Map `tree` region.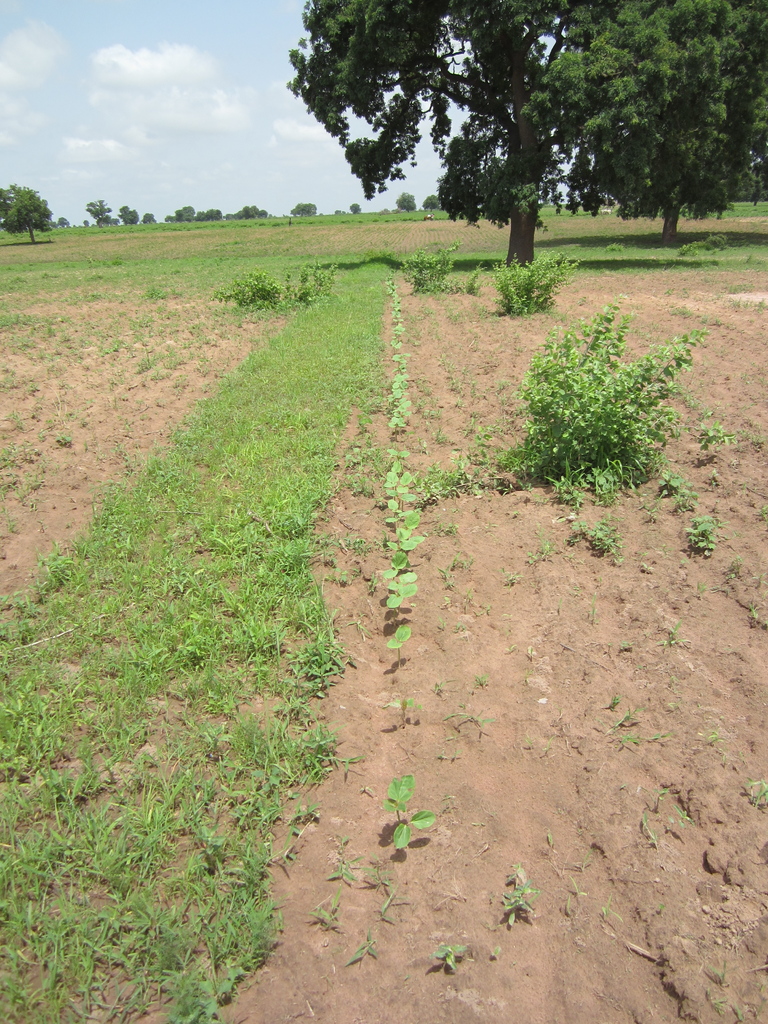
Mapped to <bbox>84, 197, 111, 227</bbox>.
